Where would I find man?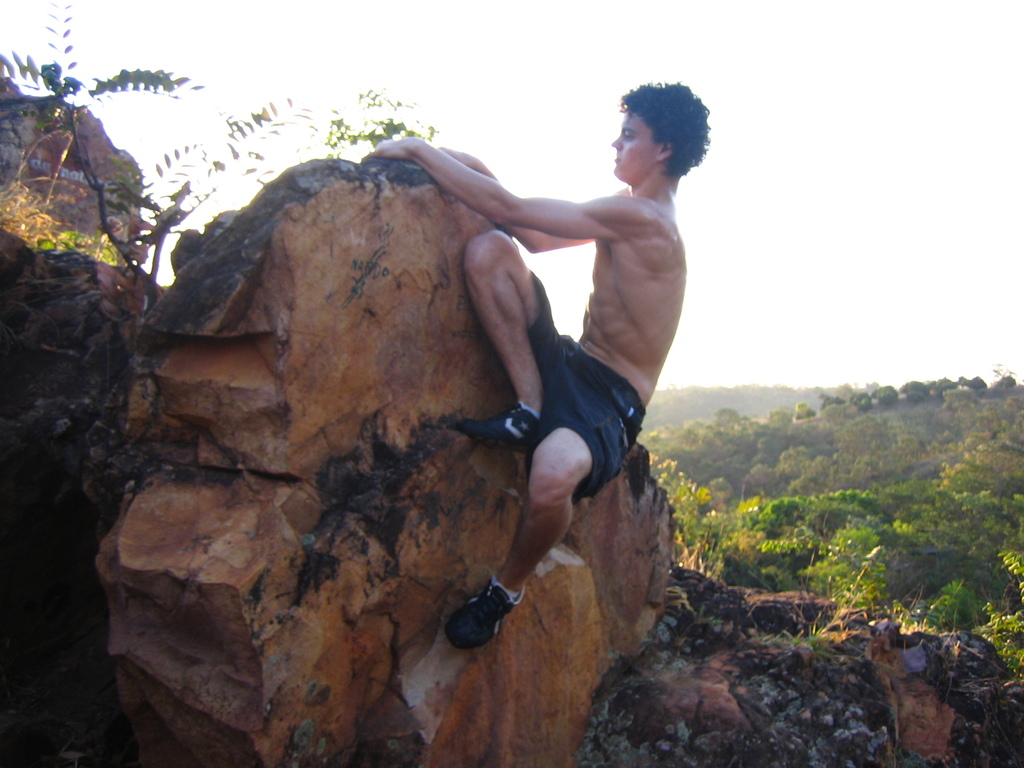
At box(418, 84, 714, 645).
